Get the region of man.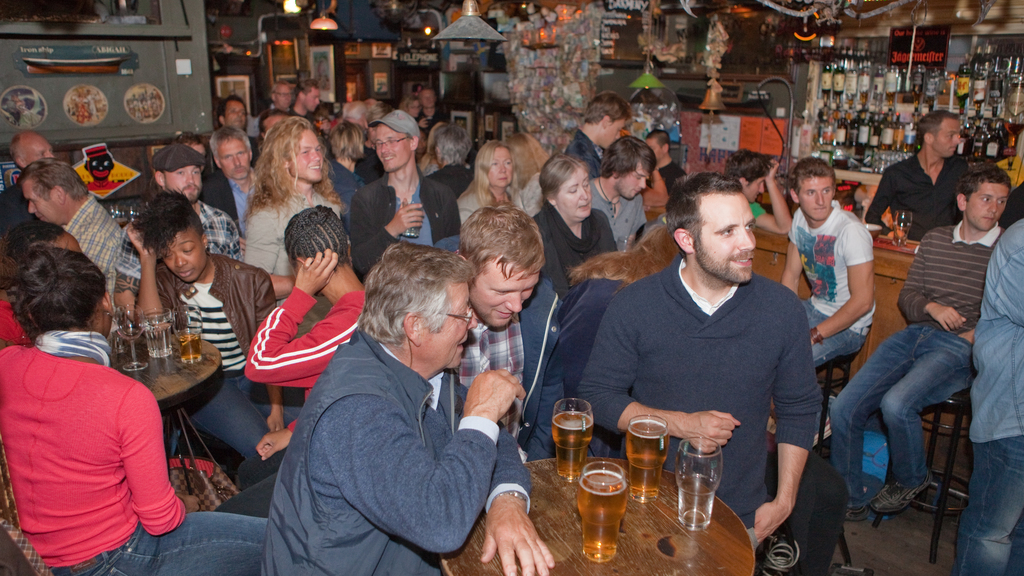
[x1=216, y1=99, x2=261, y2=167].
